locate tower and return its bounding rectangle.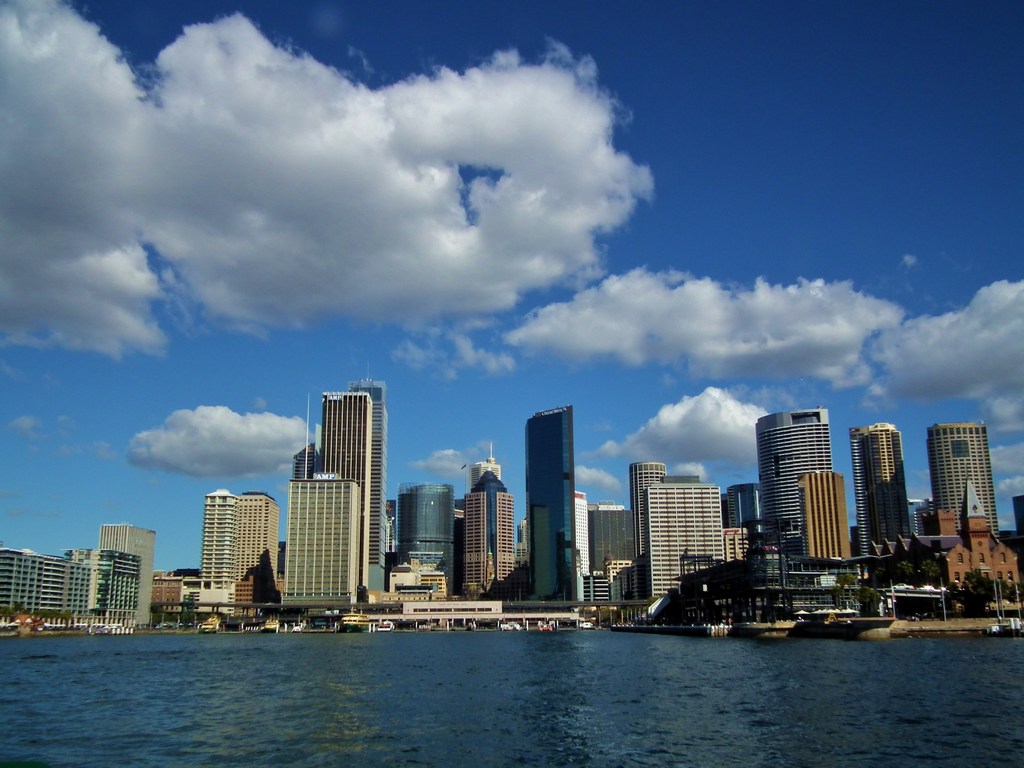
[x1=394, y1=478, x2=458, y2=596].
